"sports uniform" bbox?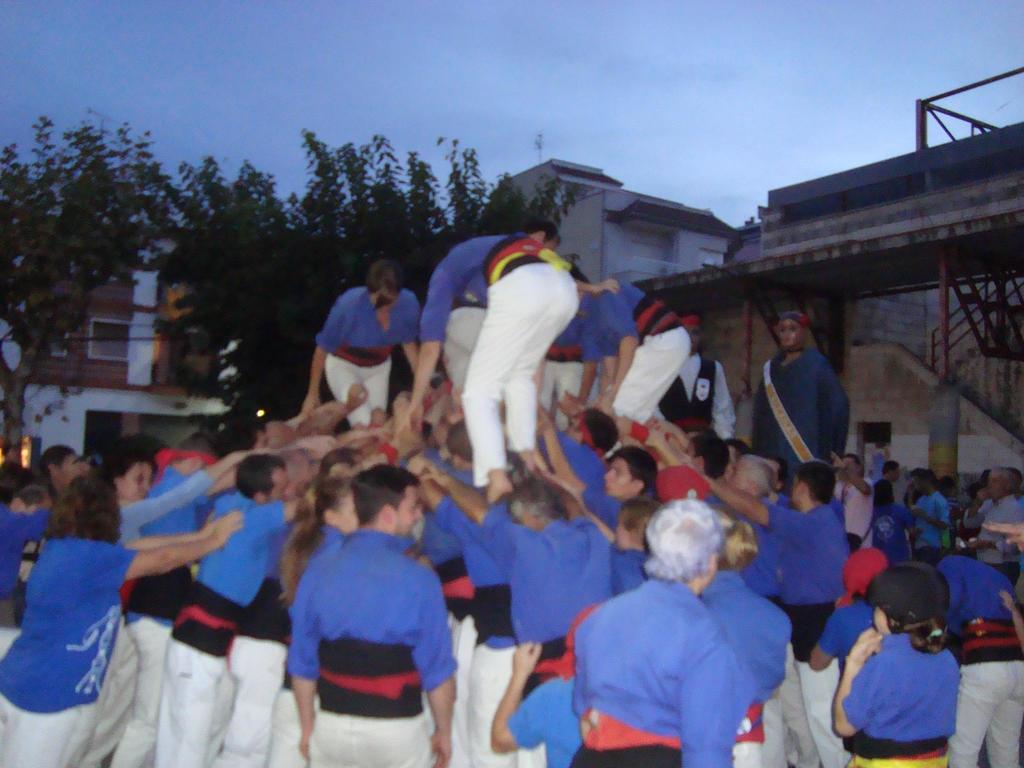
Rect(419, 203, 604, 493)
